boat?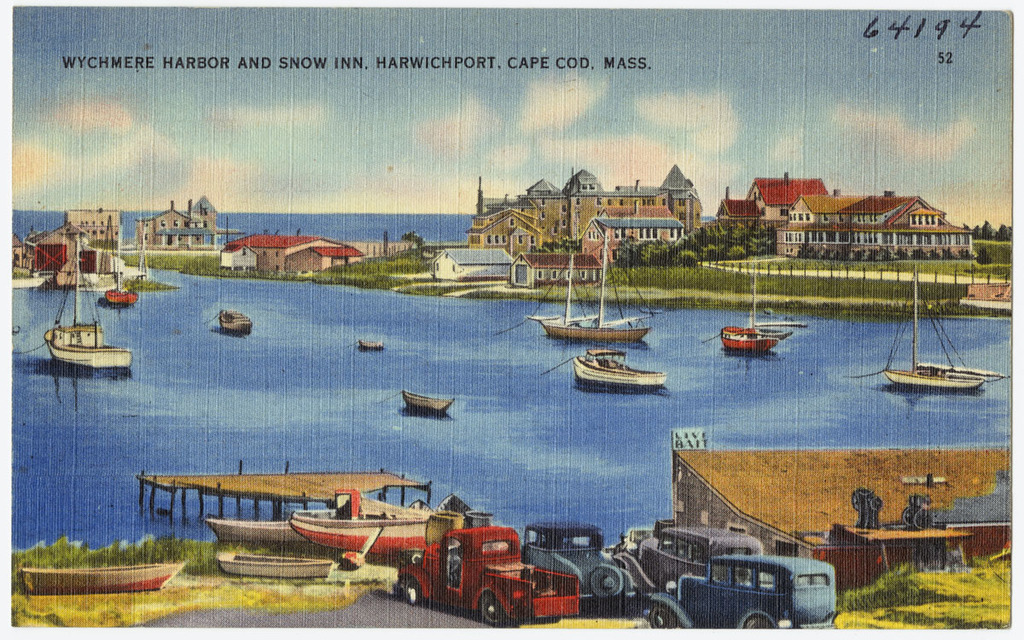
(710, 275, 790, 349)
